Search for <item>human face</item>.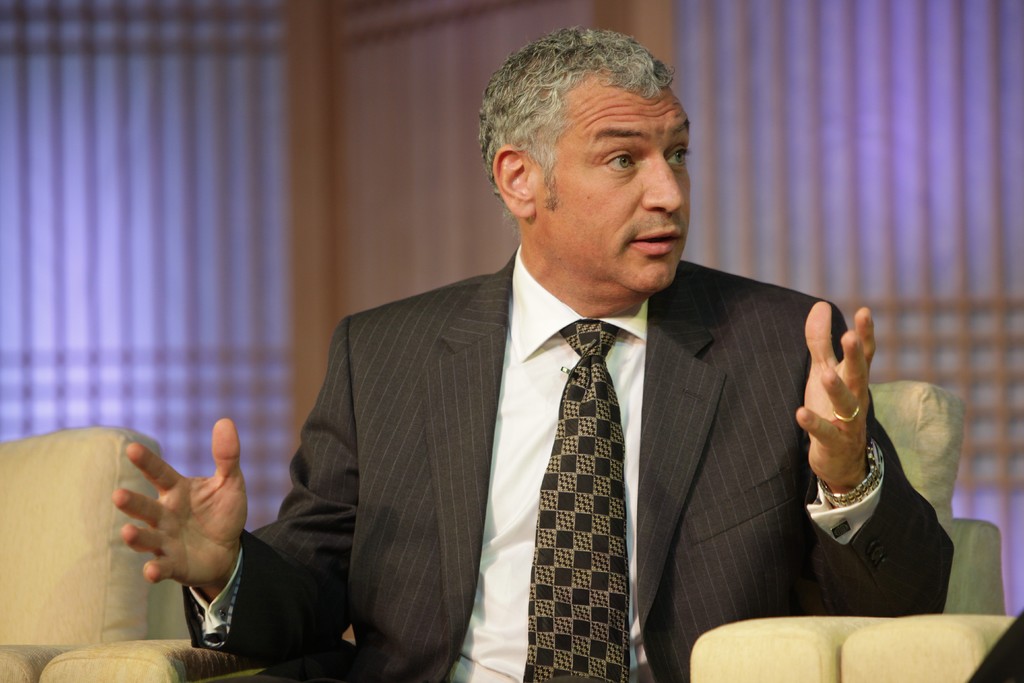
Found at 534 83 696 297.
